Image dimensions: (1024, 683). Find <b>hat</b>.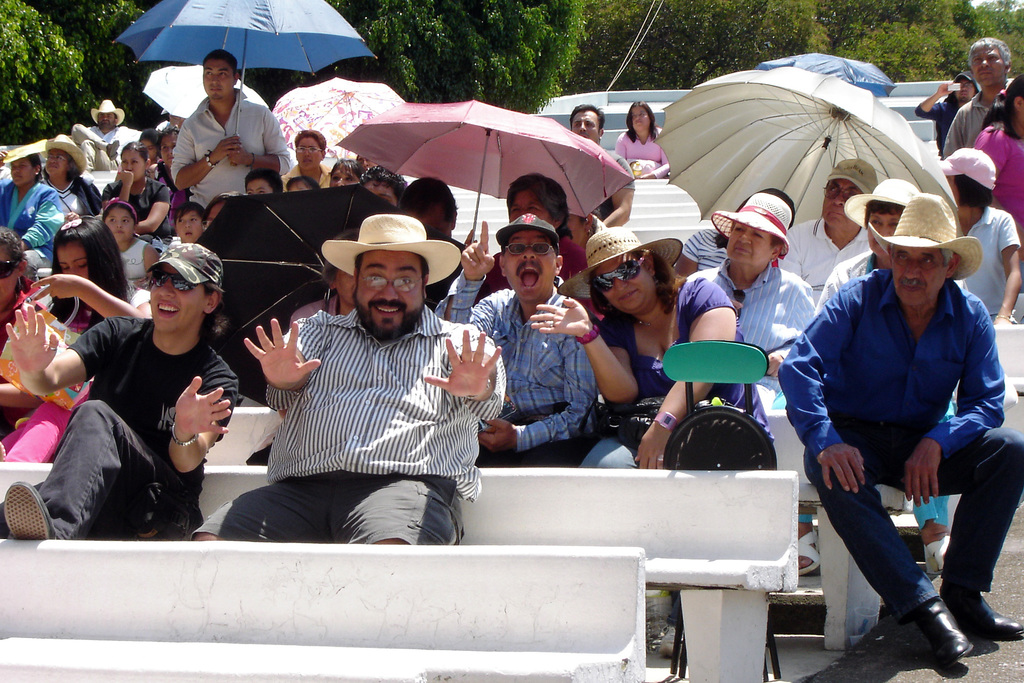
detection(319, 216, 463, 287).
